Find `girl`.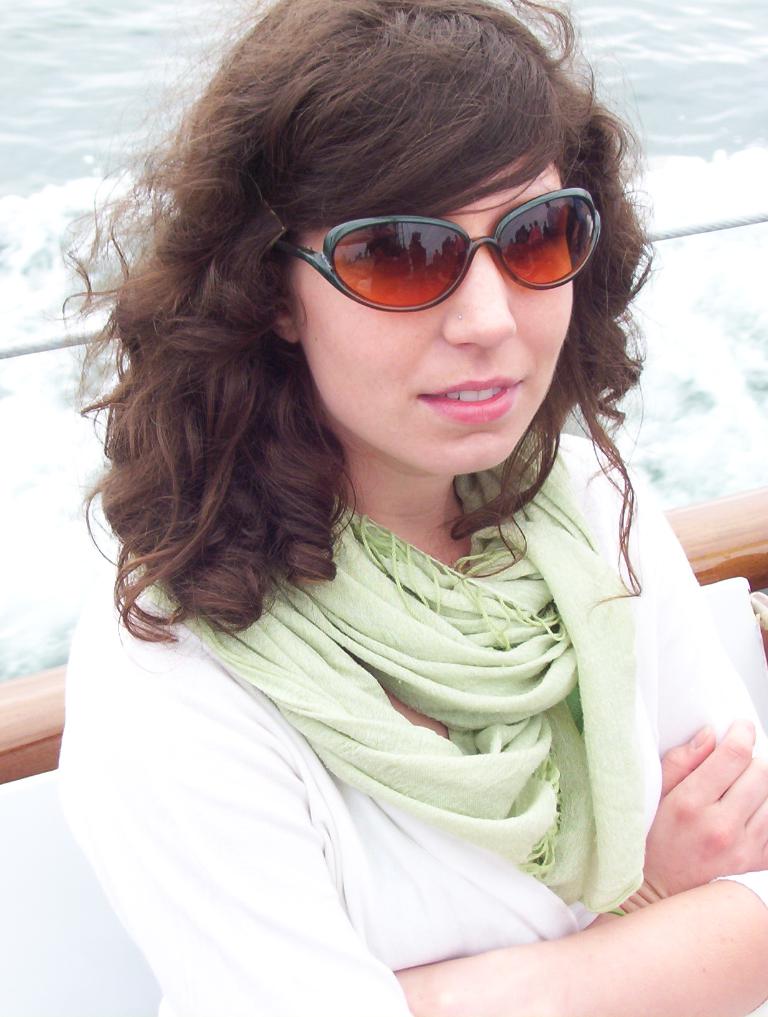
63, 0, 767, 1016.
